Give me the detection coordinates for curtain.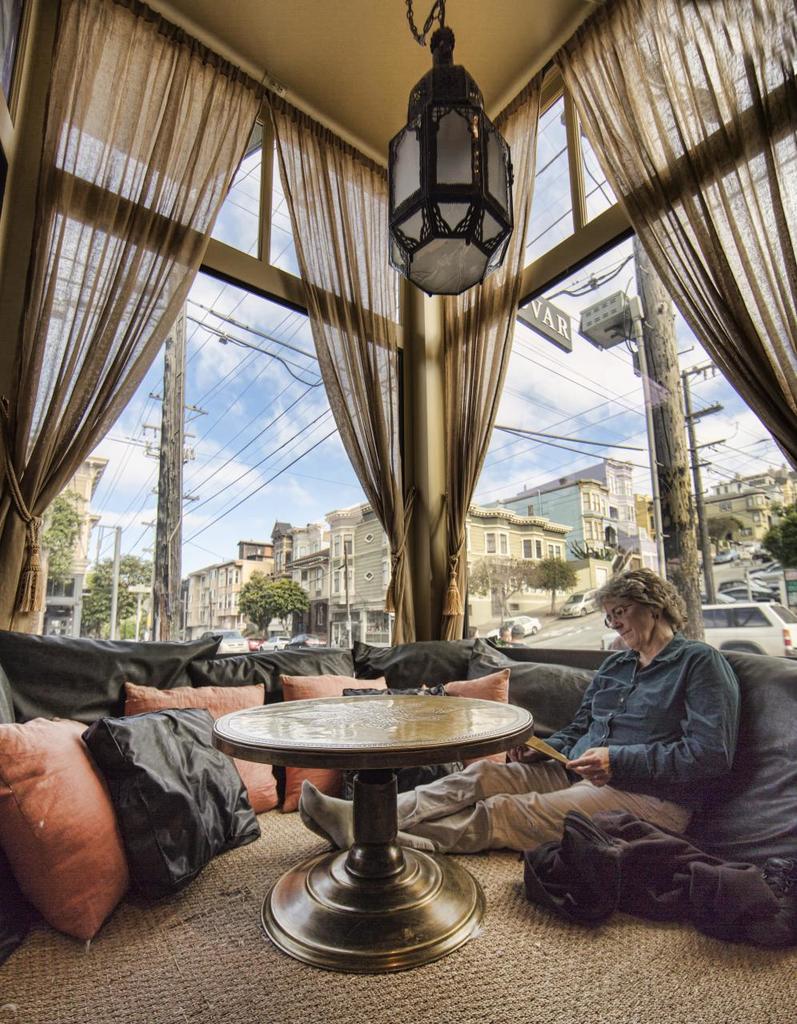
x1=547 y1=0 x2=796 y2=469.
